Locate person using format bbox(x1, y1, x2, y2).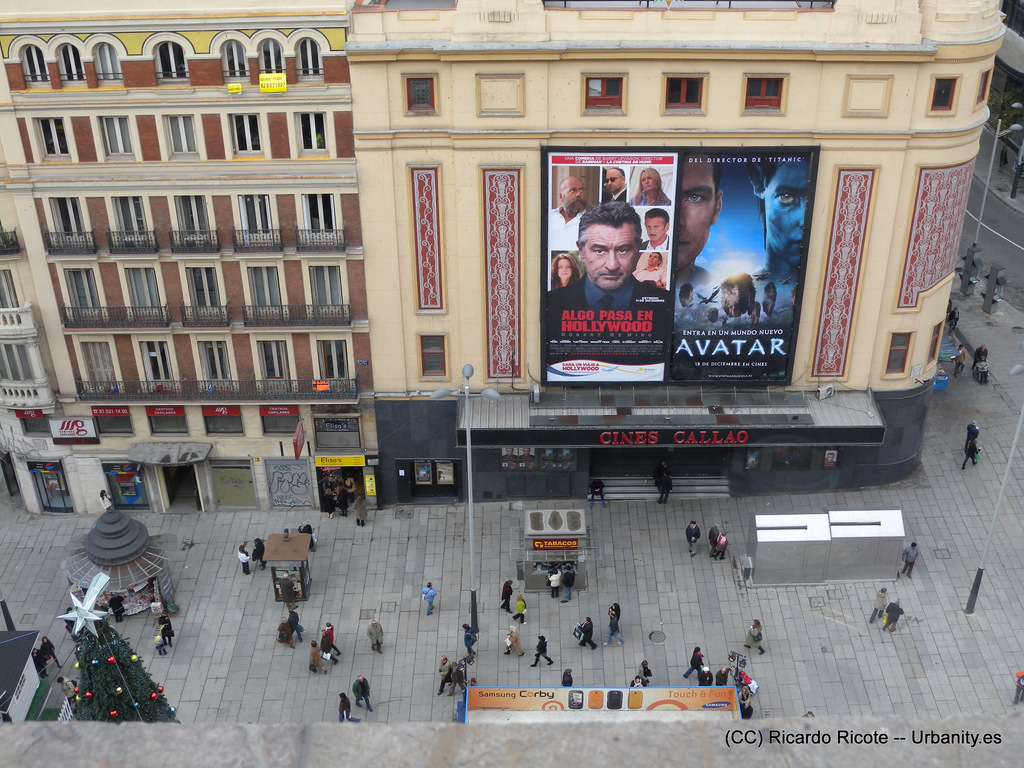
bbox(682, 646, 705, 680).
